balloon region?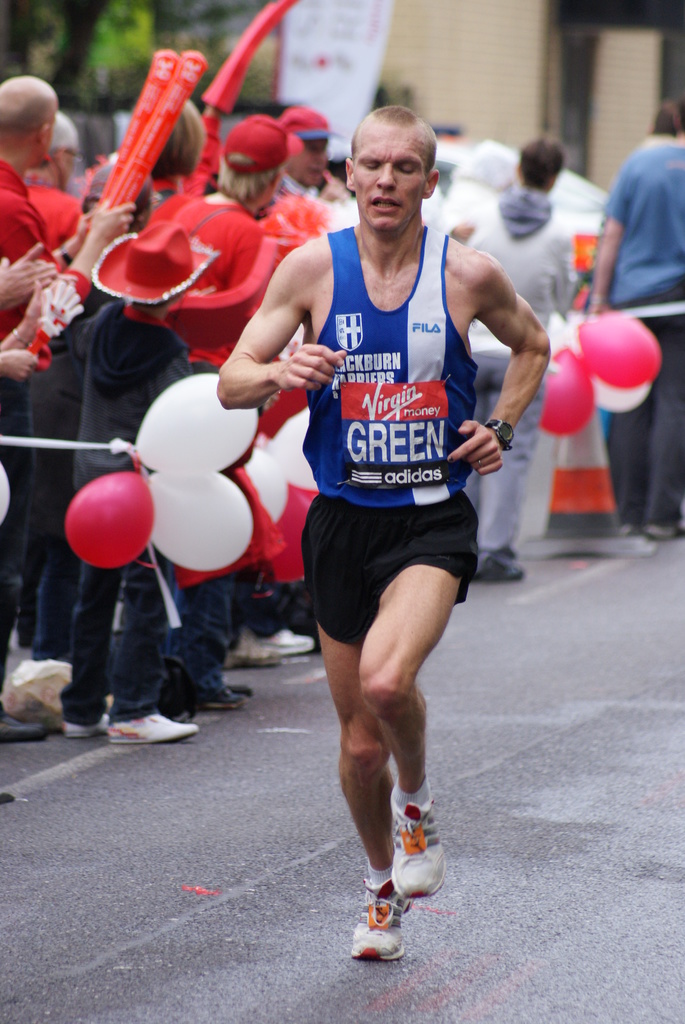
rect(539, 340, 597, 438)
